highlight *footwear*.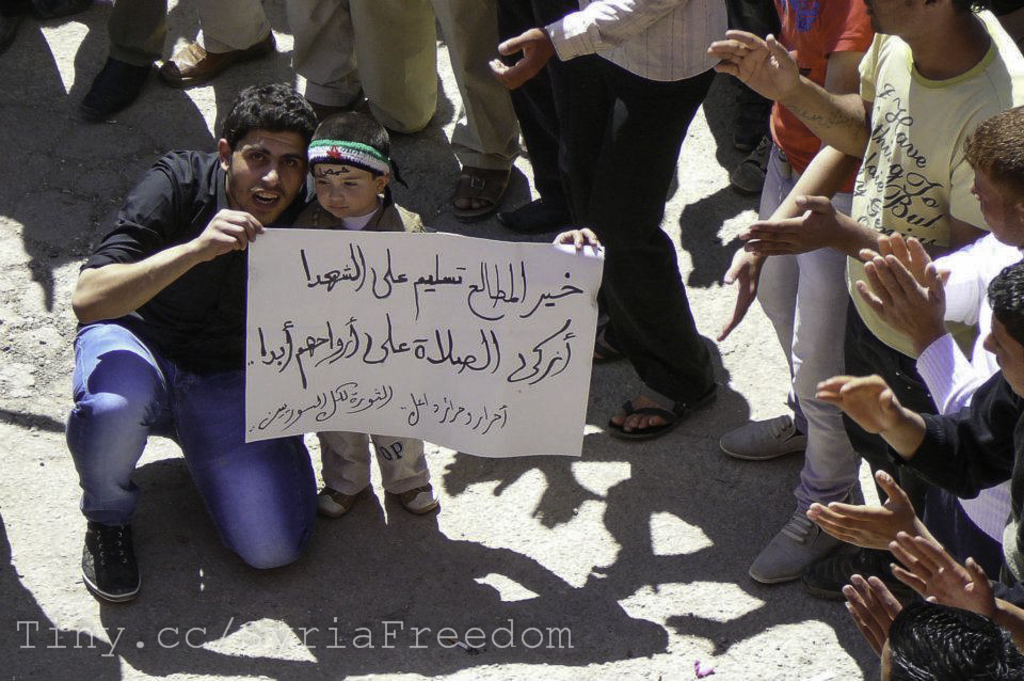
Highlighted region: 729, 85, 774, 152.
